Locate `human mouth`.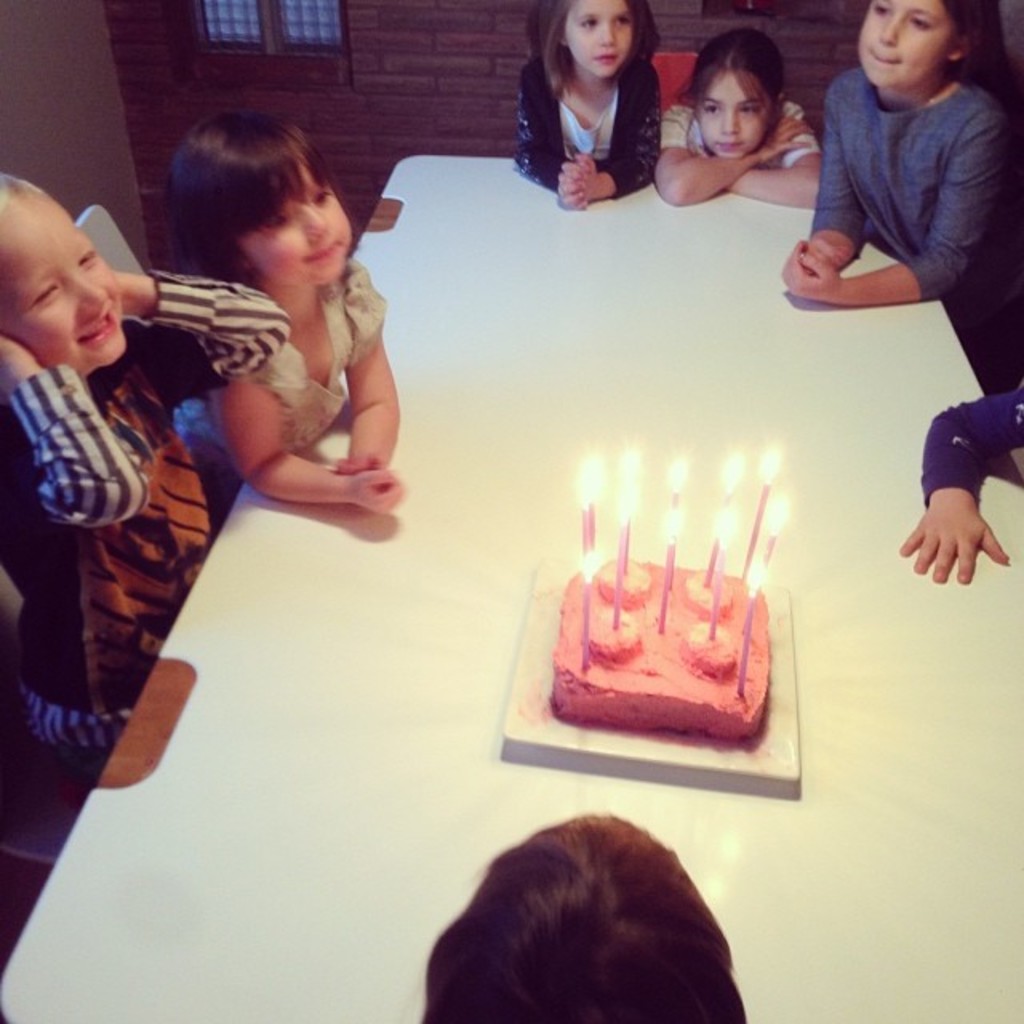
Bounding box: region(78, 304, 115, 346).
